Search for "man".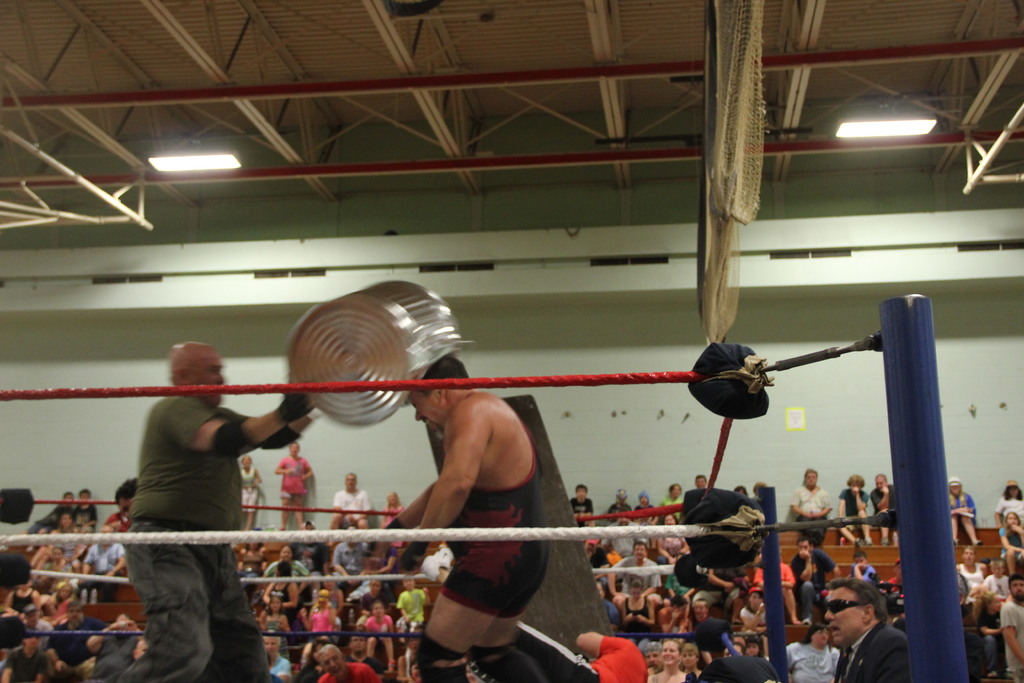
Found at 118:339:314:682.
